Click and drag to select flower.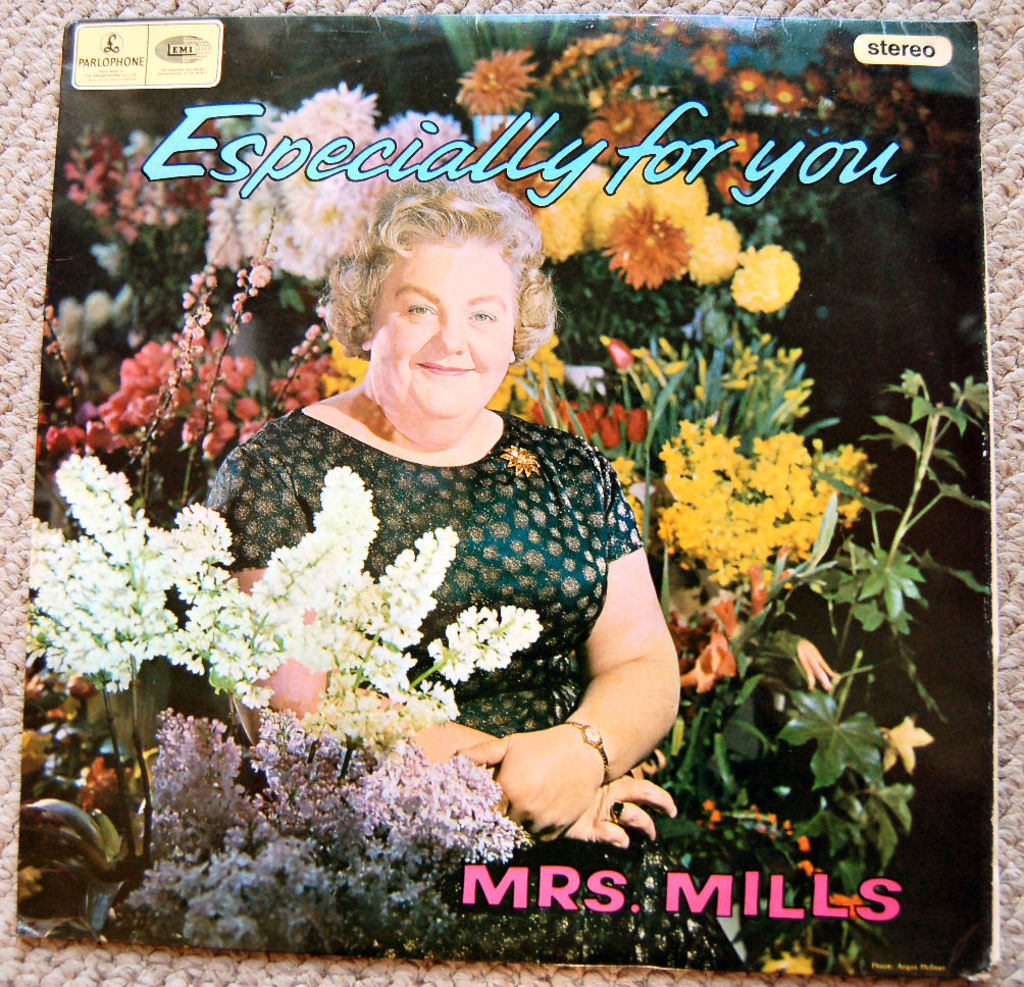
Selection: l=728, t=244, r=802, b=318.
